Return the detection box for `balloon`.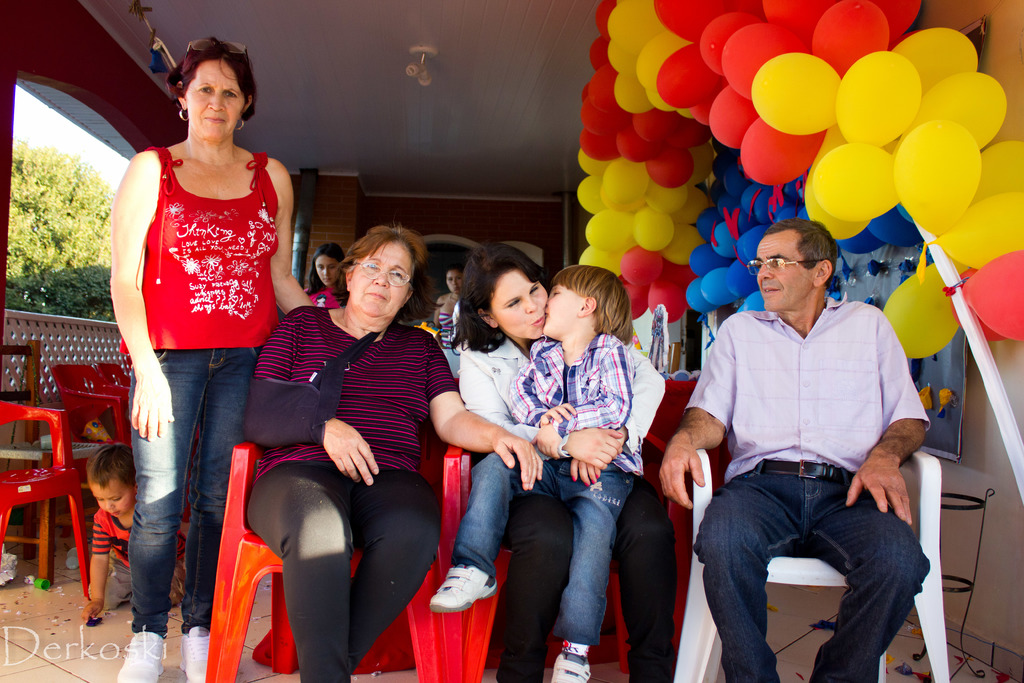
{"left": 930, "top": 188, "right": 1023, "bottom": 273}.
